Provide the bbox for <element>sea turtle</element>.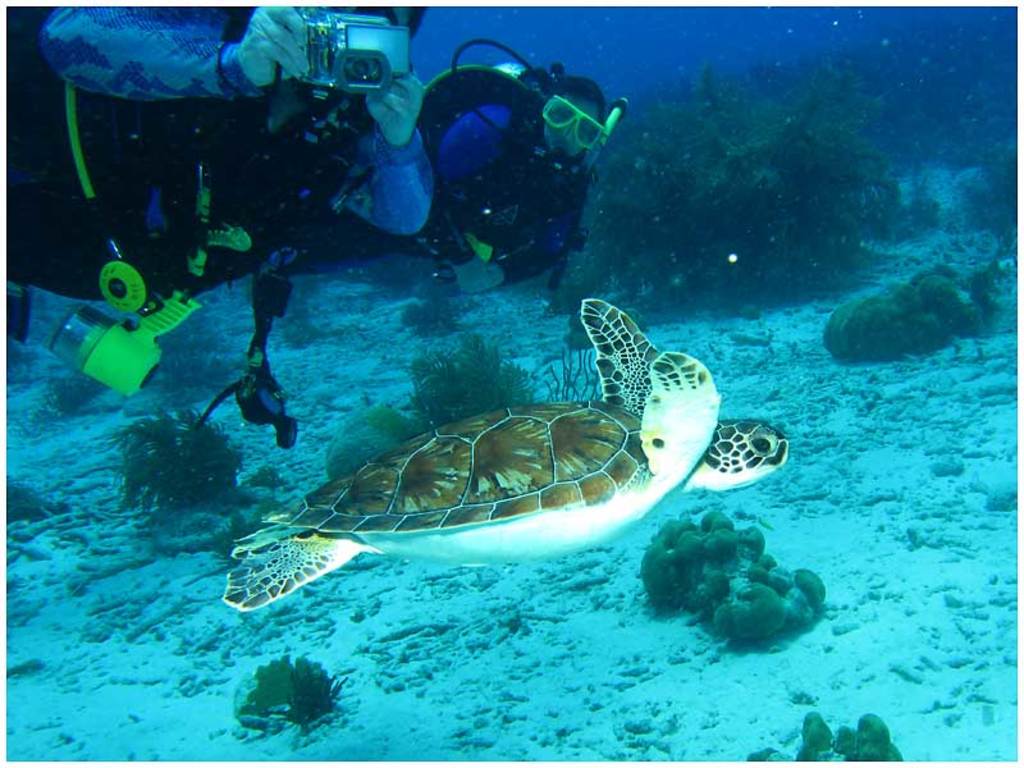
<box>220,300,785,609</box>.
